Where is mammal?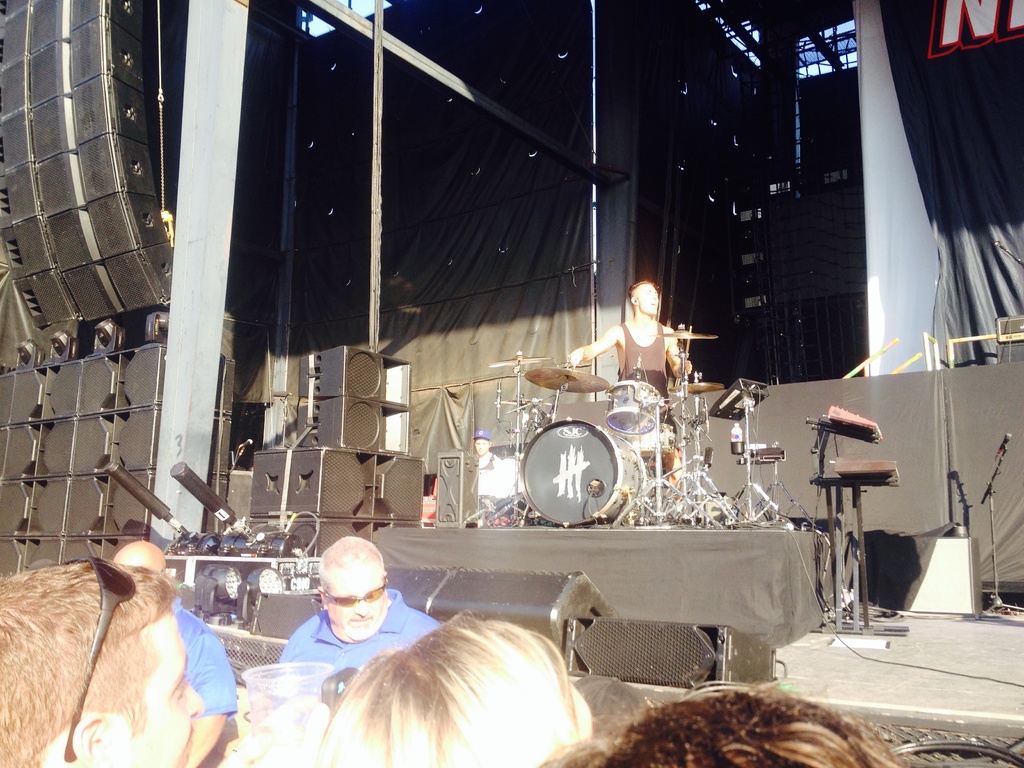
select_region(113, 542, 247, 767).
